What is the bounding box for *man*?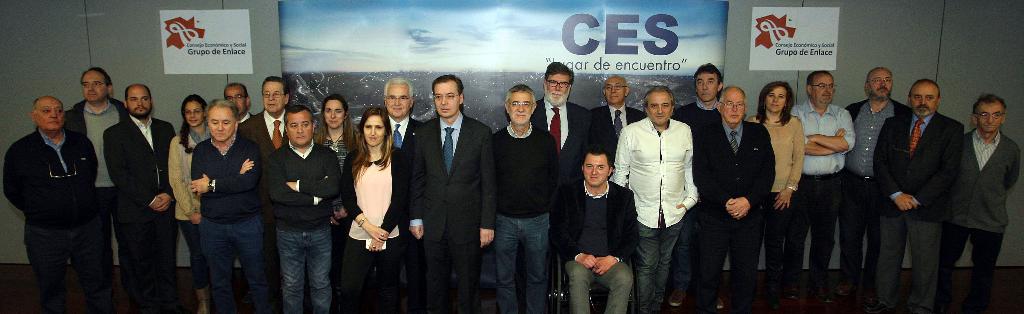
l=8, t=74, r=105, b=313.
